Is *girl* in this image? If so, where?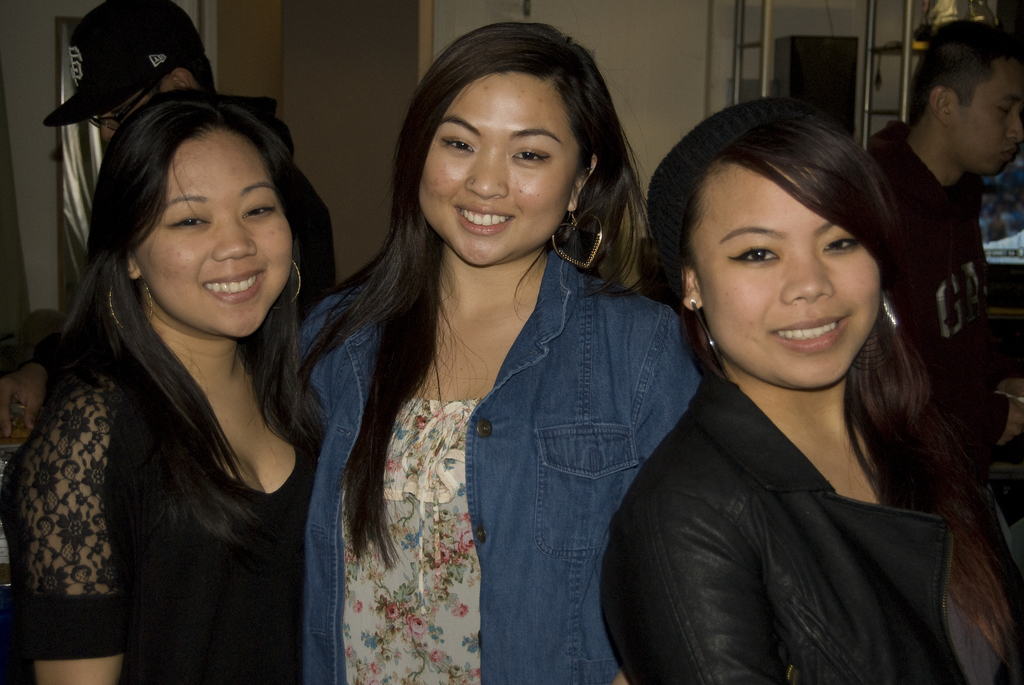
Yes, at rect(298, 21, 705, 677).
